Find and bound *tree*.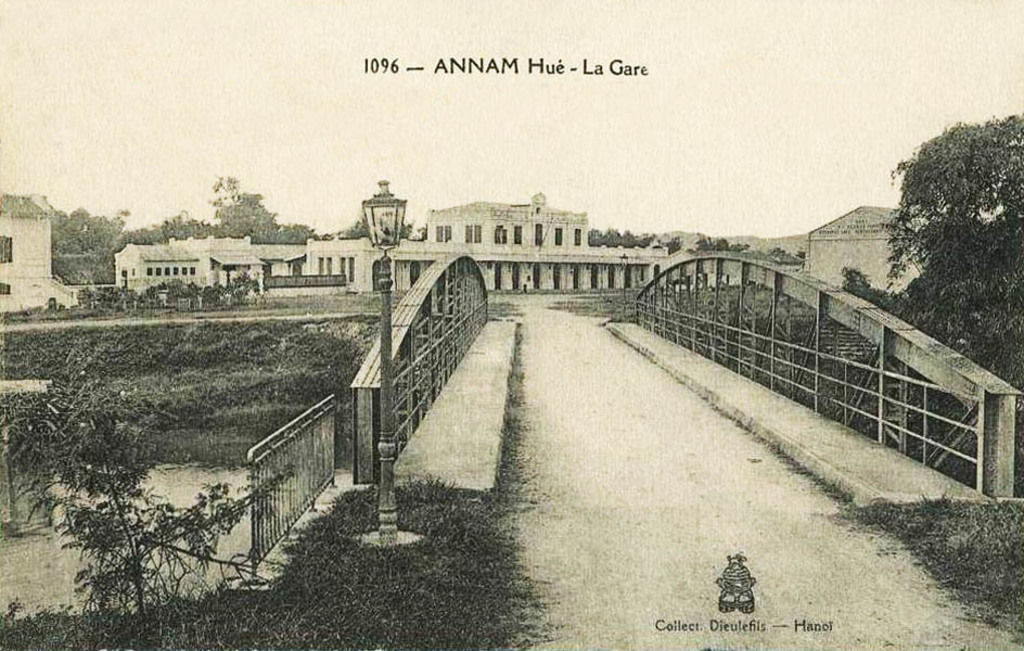
Bound: x1=689, y1=228, x2=763, y2=252.
